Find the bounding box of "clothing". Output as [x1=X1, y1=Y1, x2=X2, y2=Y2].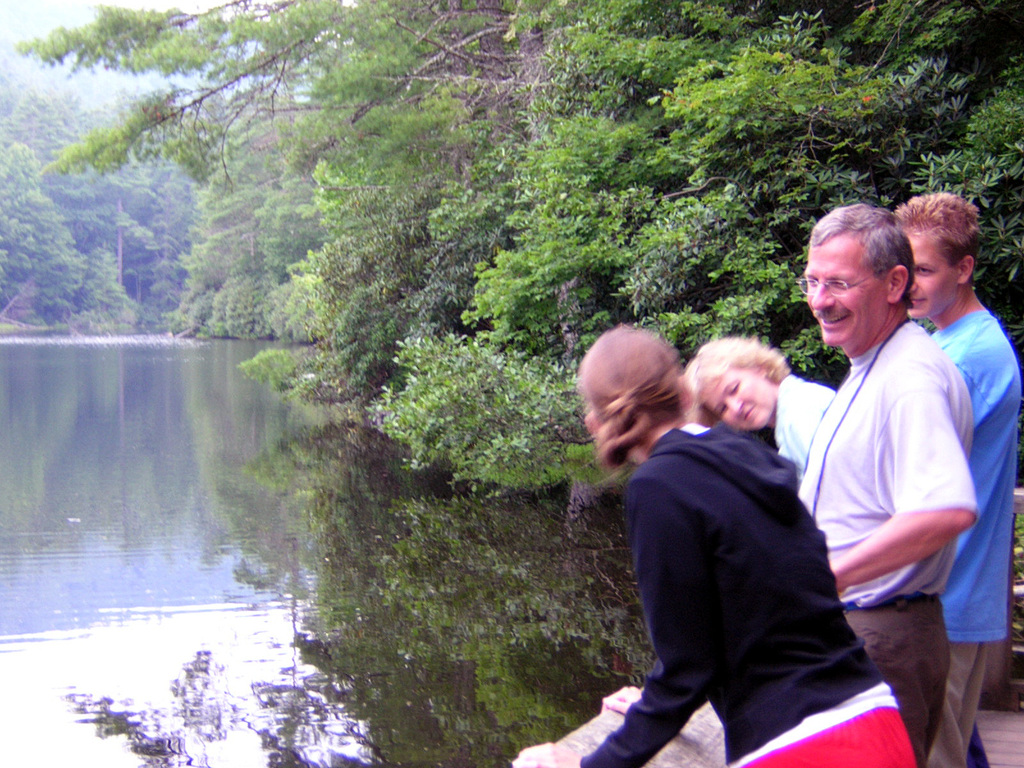
[x1=931, y1=311, x2=1020, y2=767].
